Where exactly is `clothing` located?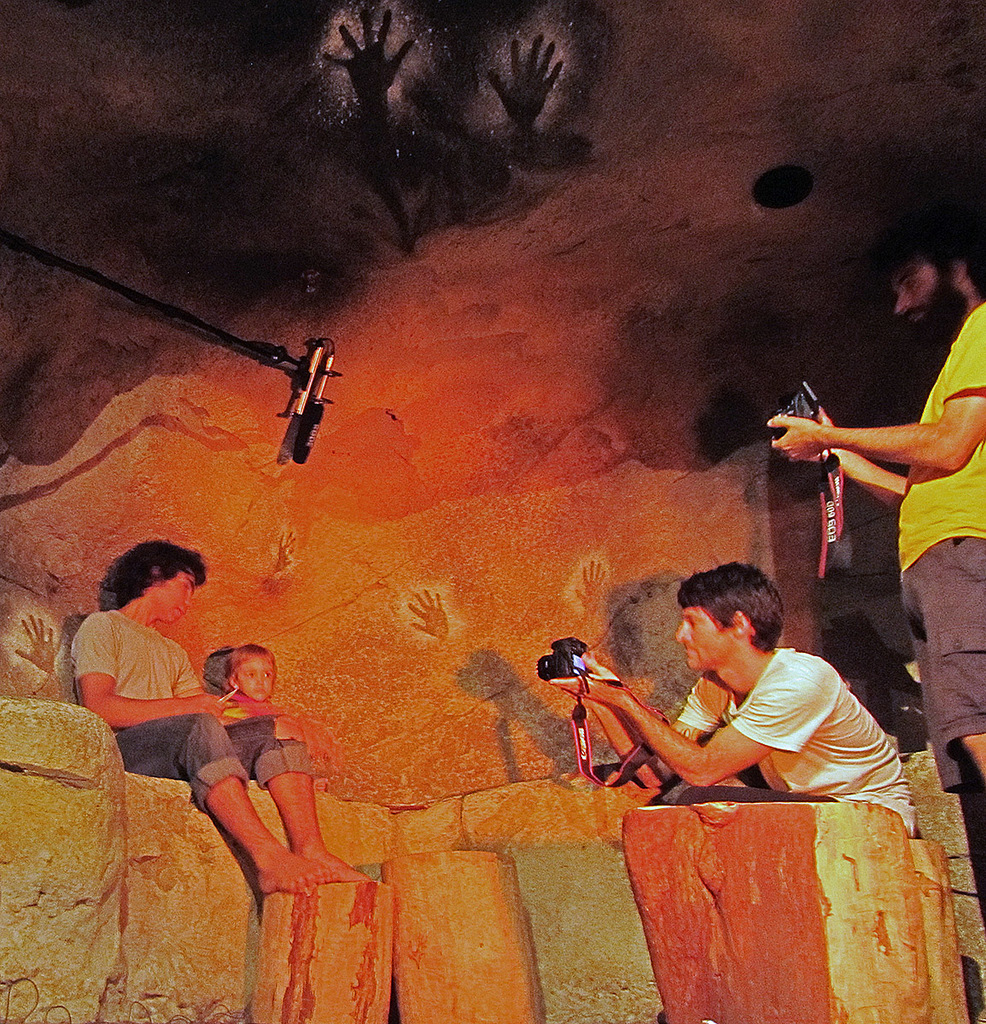
Its bounding box is [627,620,903,819].
